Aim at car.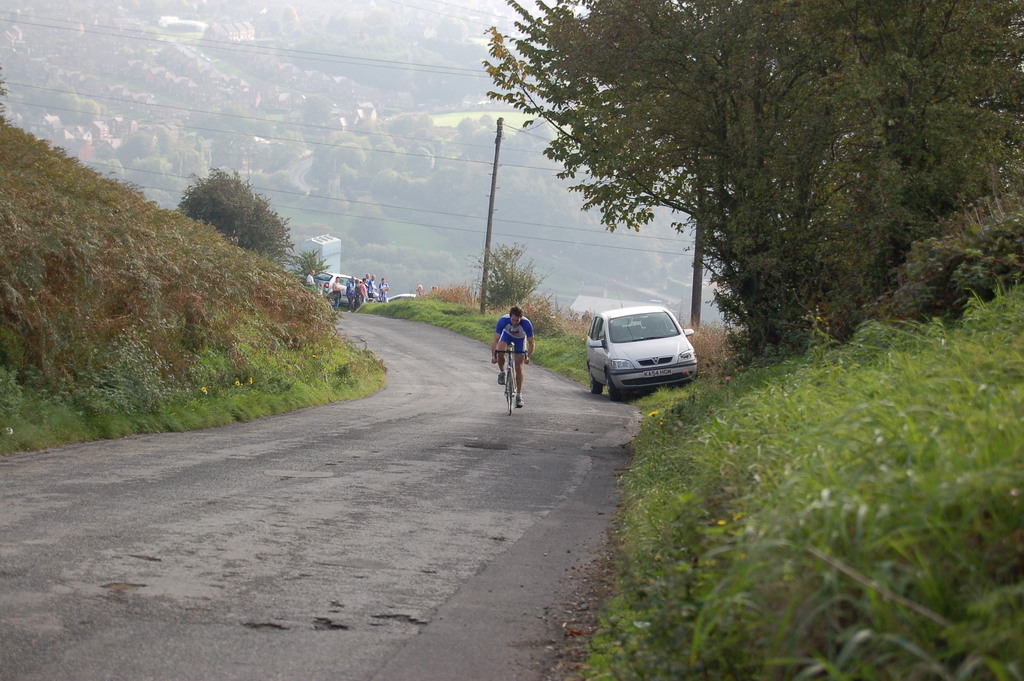
Aimed at [left=387, top=293, right=410, bottom=300].
